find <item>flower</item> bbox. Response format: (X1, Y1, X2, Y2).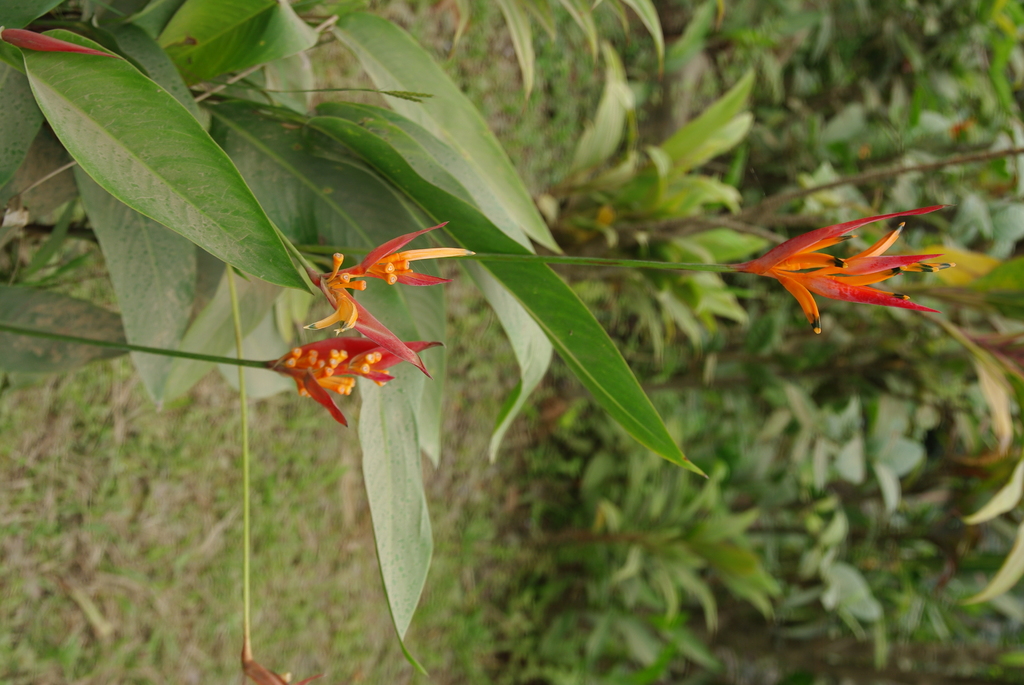
(243, 638, 307, 684).
